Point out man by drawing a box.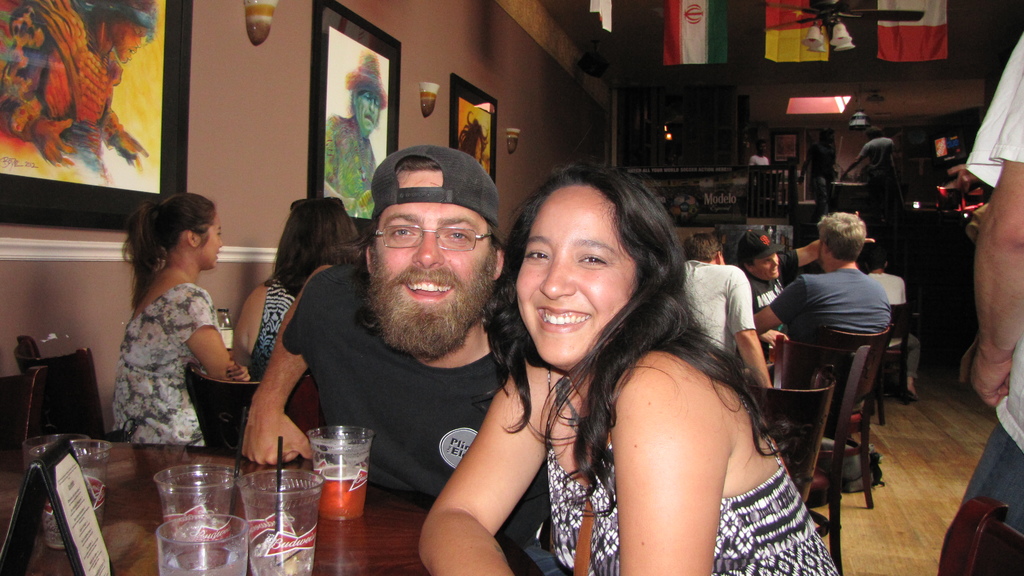
{"left": 737, "top": 212, "right": 871, "bottom": 364}.
